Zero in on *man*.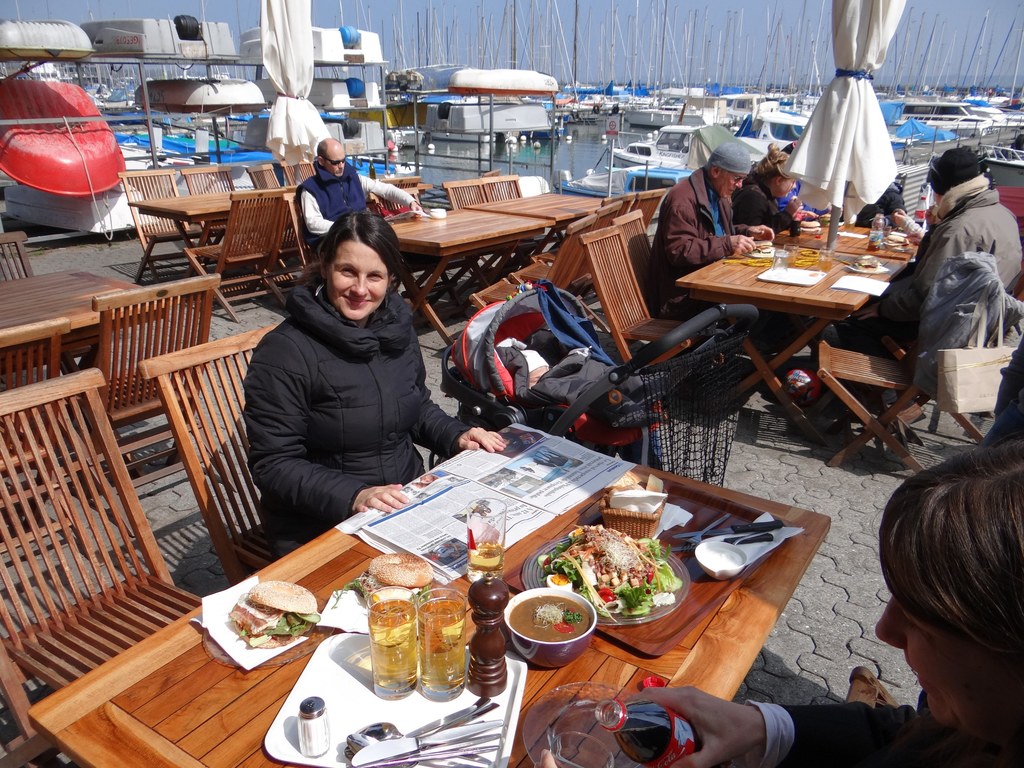
Zeroed in: [left=639, top=140, right=783, bottom=359].
